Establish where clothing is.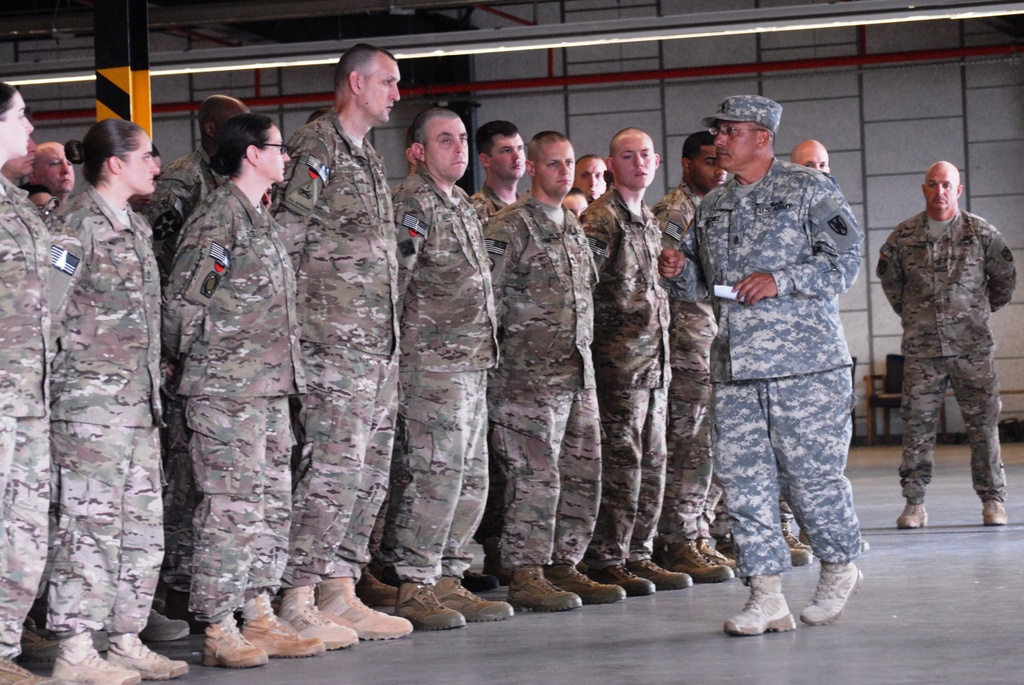
Established at l=687, t=112, r=887, b=610.
